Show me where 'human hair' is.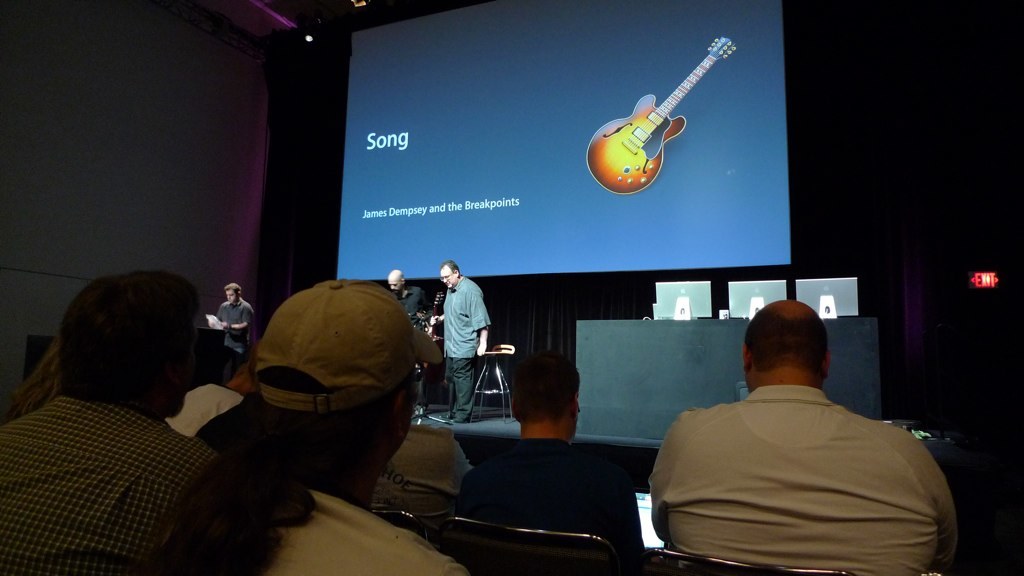
'human hair' is at <bbox>440, 258, 460, 280</bbox>.
